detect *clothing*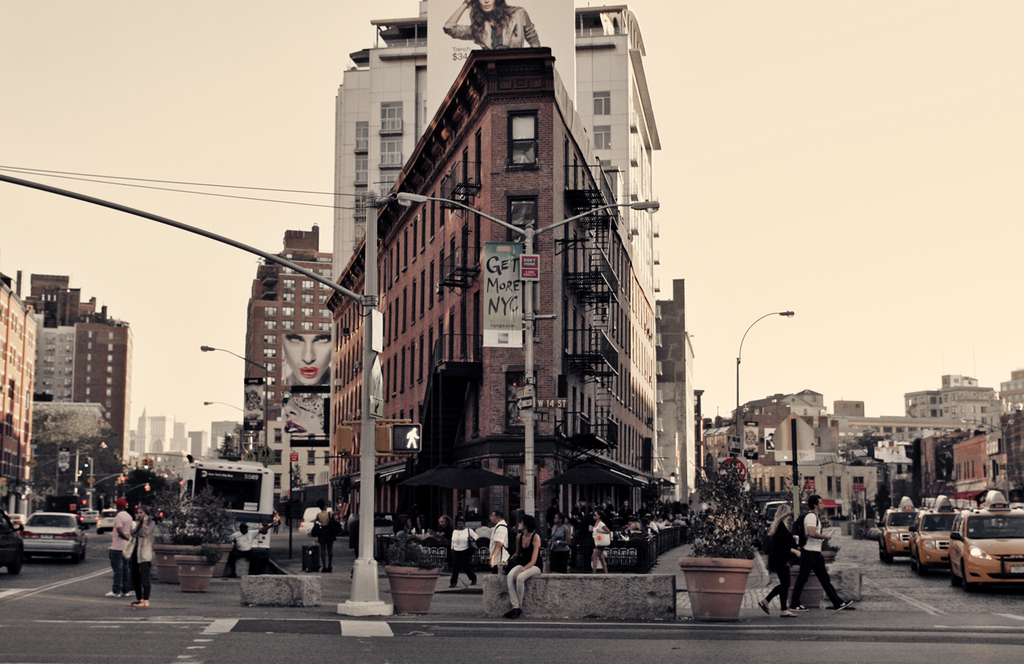
[x1=512, y1=530, x2=546, y2=604]
